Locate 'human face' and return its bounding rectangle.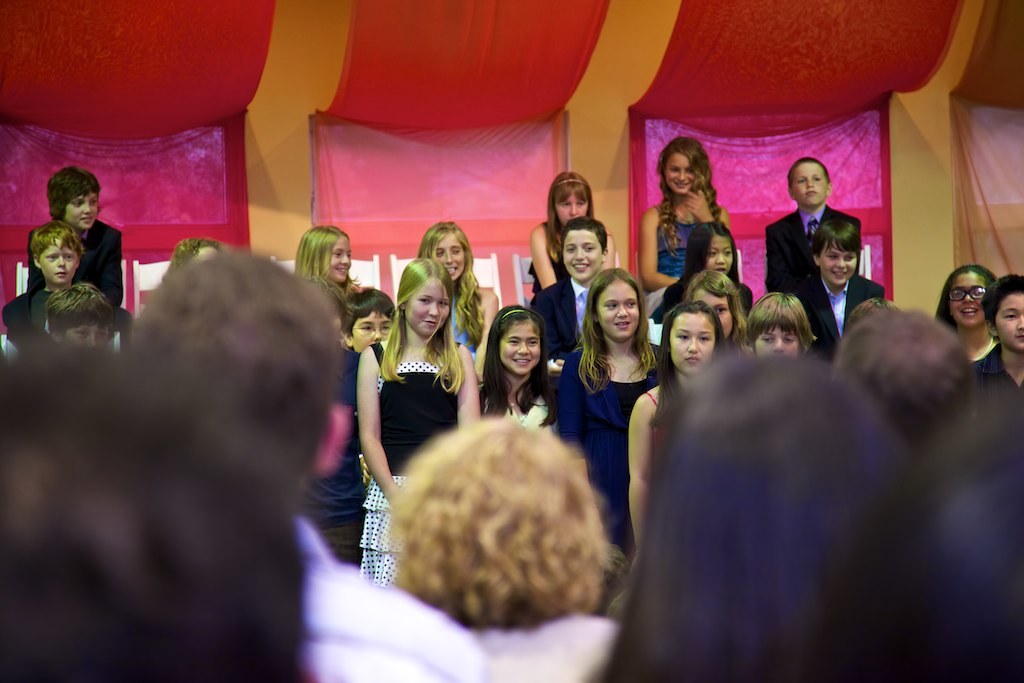
bbox=(951, 271, 980, 322).
